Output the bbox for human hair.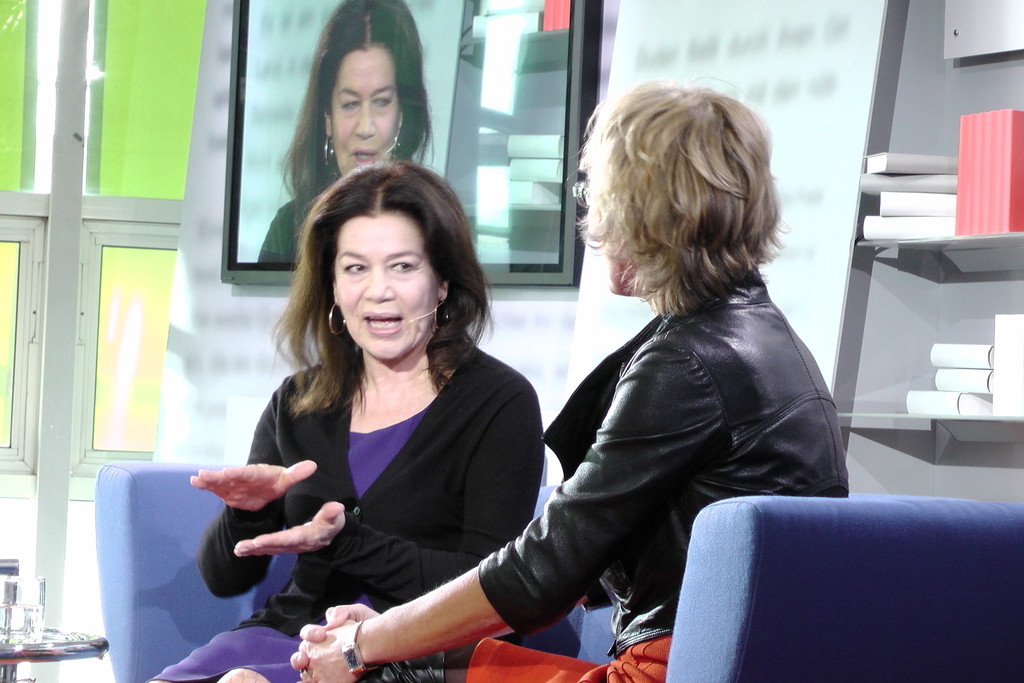
x1=279, y1=0, x2=435, y2=228.
